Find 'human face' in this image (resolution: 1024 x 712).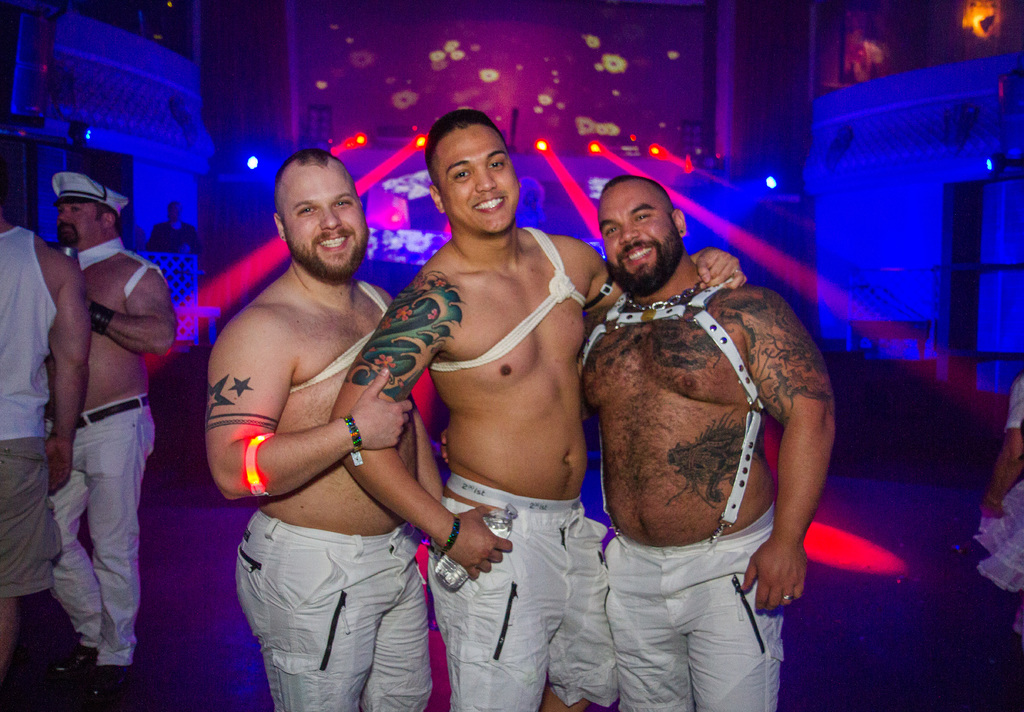
x1=63 y1=198 x2=100 y2=243.
